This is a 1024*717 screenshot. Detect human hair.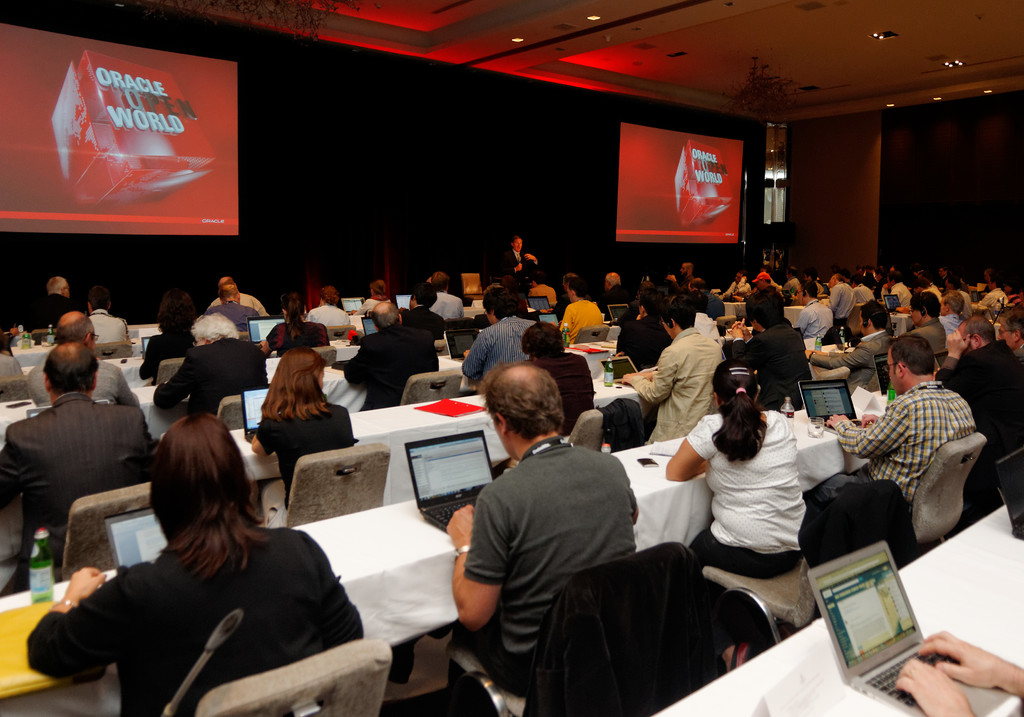
Rect(831, 272, 843, 282).
